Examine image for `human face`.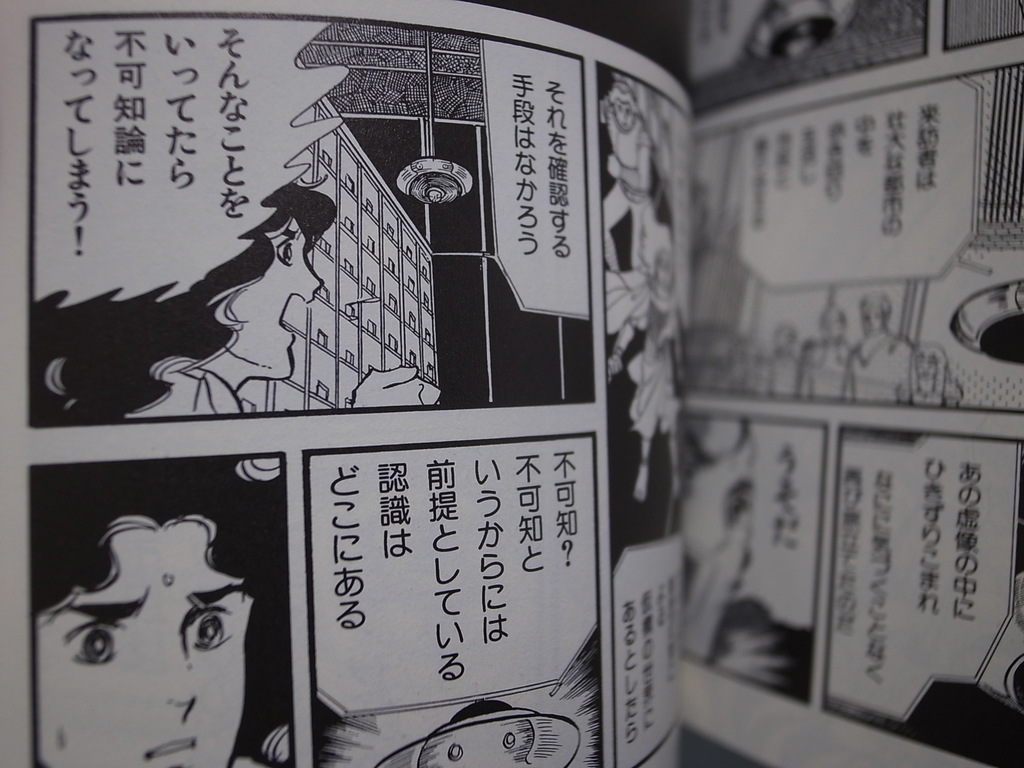
Examination result: box(35, 523, 251, 765).
